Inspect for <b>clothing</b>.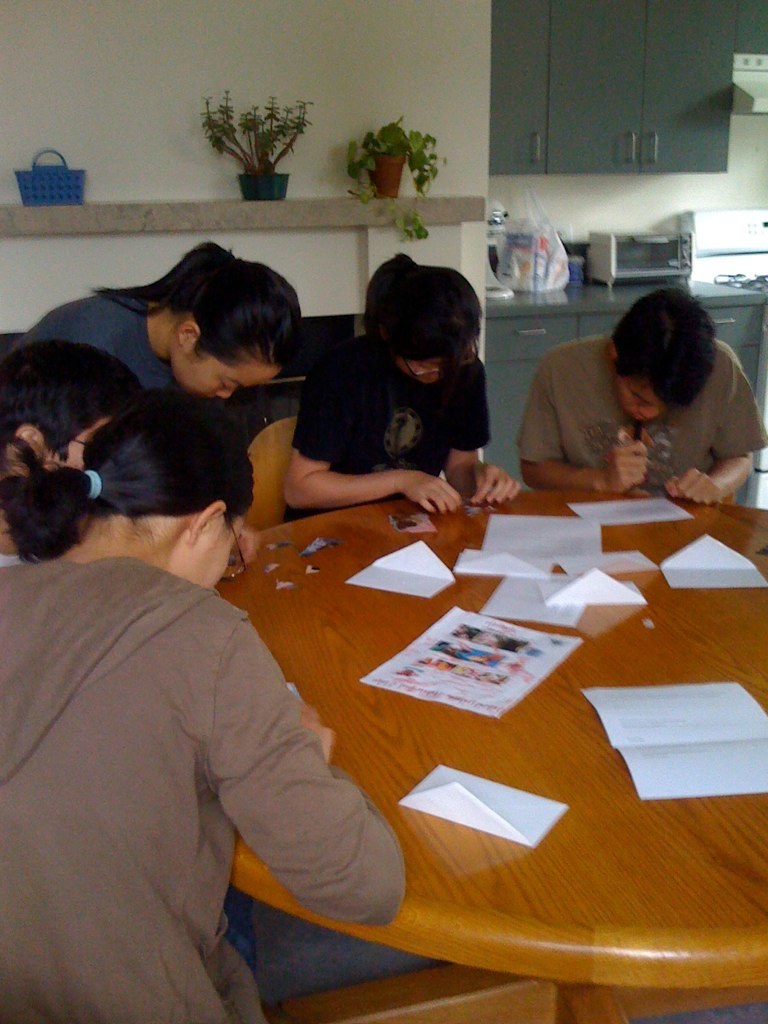
Inspection: (x1=514, y1=331, x2=766, y2=489).
